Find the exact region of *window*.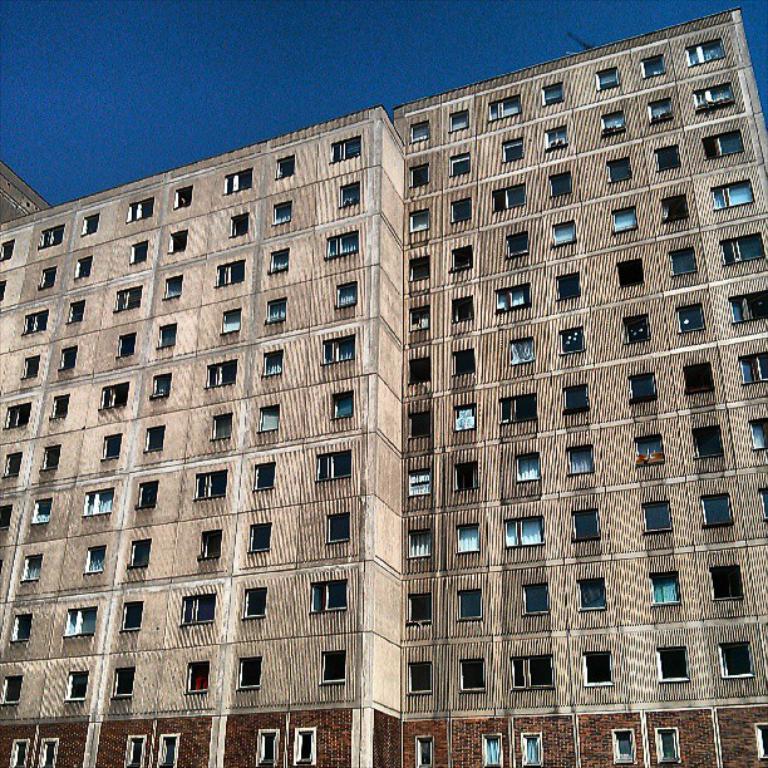
Exact region: BBox(488, 94, 525, 122).
